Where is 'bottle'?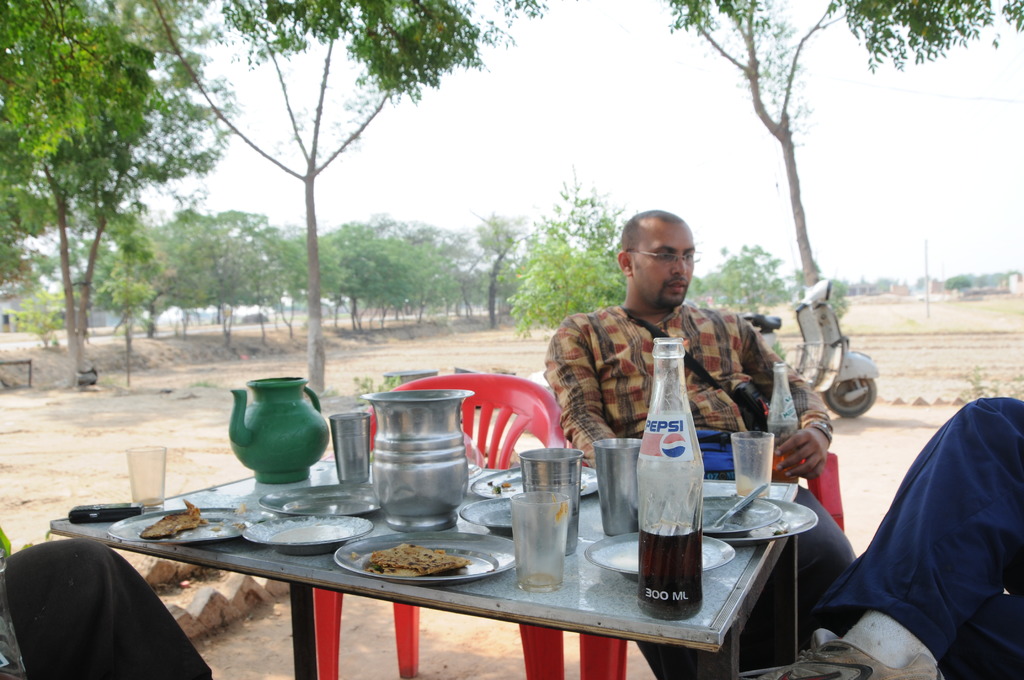
(770, 355, 793, 483).
